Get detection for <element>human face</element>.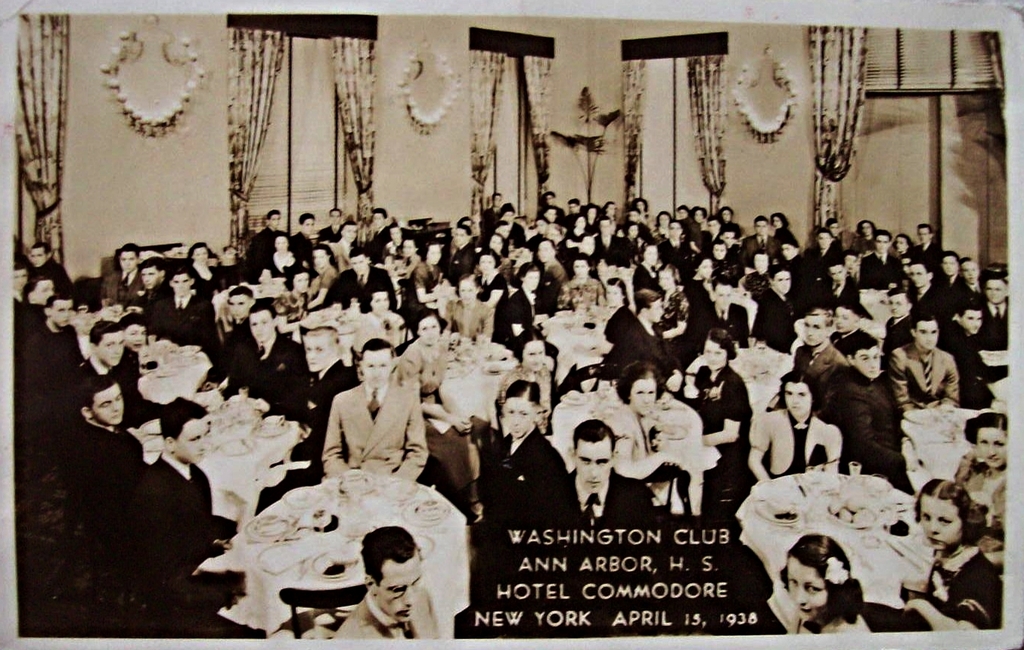
Detection: bbox=[715, 243, 728, 262].
